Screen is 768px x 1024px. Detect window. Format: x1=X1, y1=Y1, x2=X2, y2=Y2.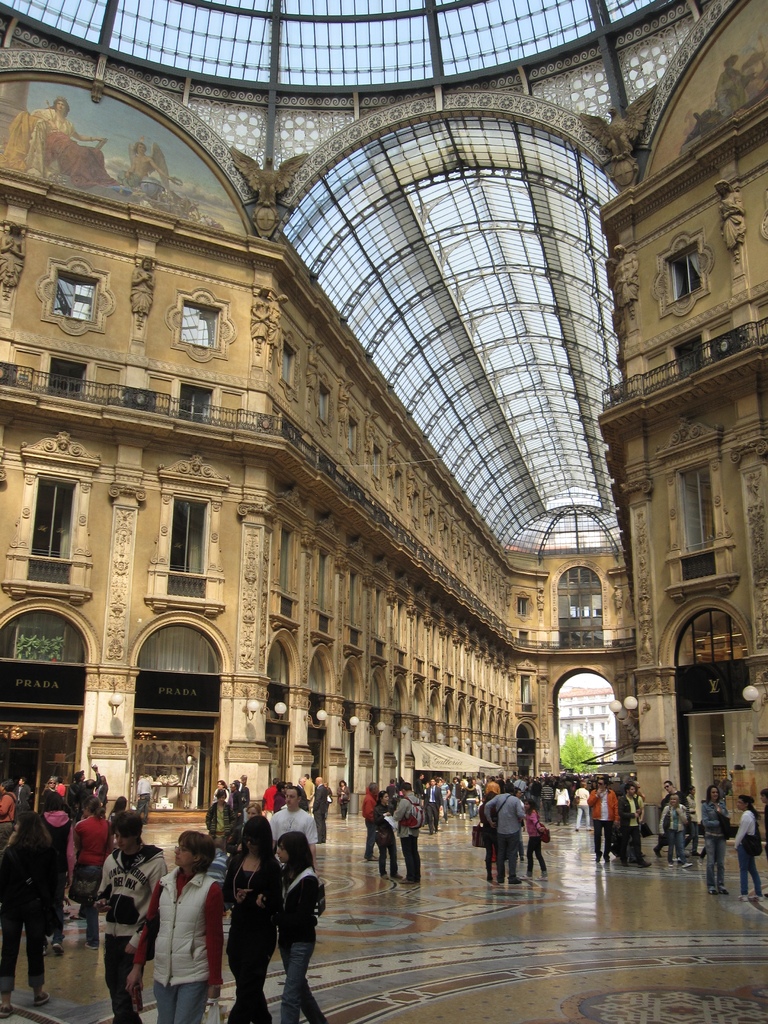
x1=674, y1=608, x2=746, y2=666.
